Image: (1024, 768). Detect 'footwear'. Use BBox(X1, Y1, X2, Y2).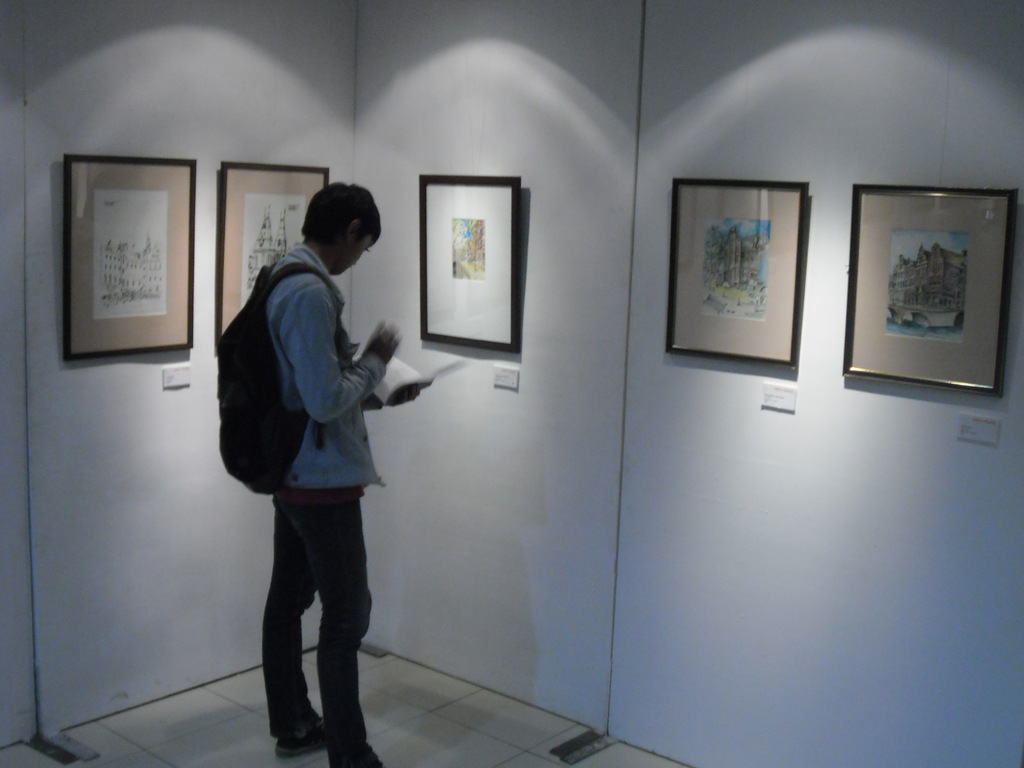
BBox(275, 714, 329, 759).
